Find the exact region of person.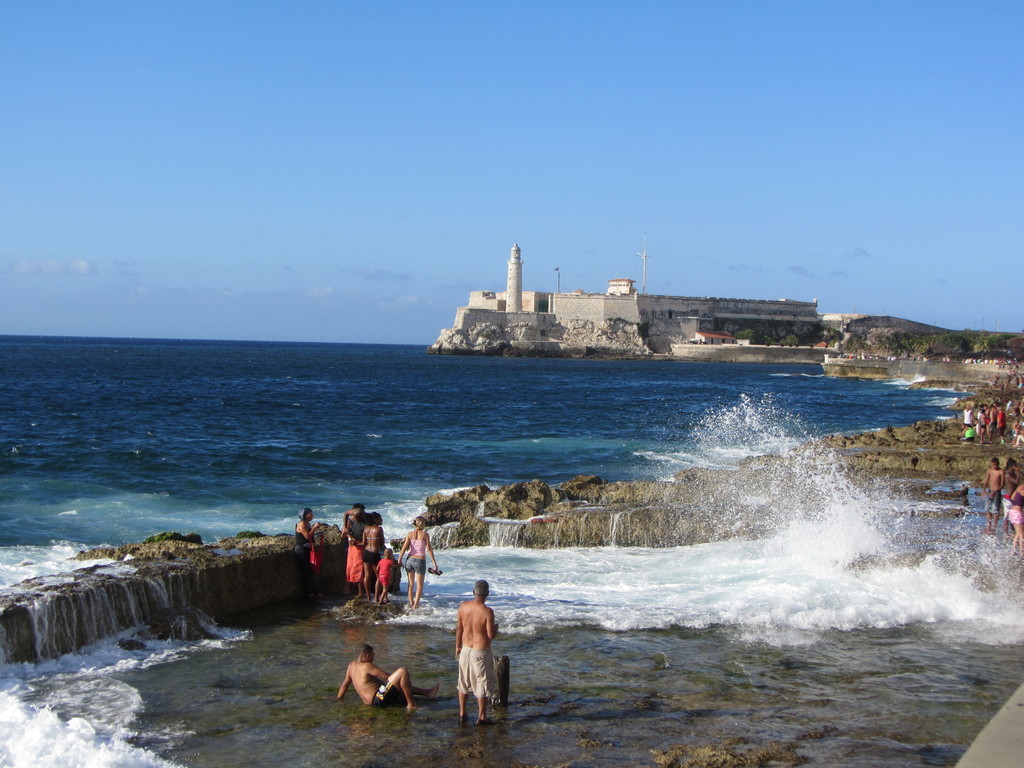
Exact region: left=977, top=457, right=1009, bottom=527.
